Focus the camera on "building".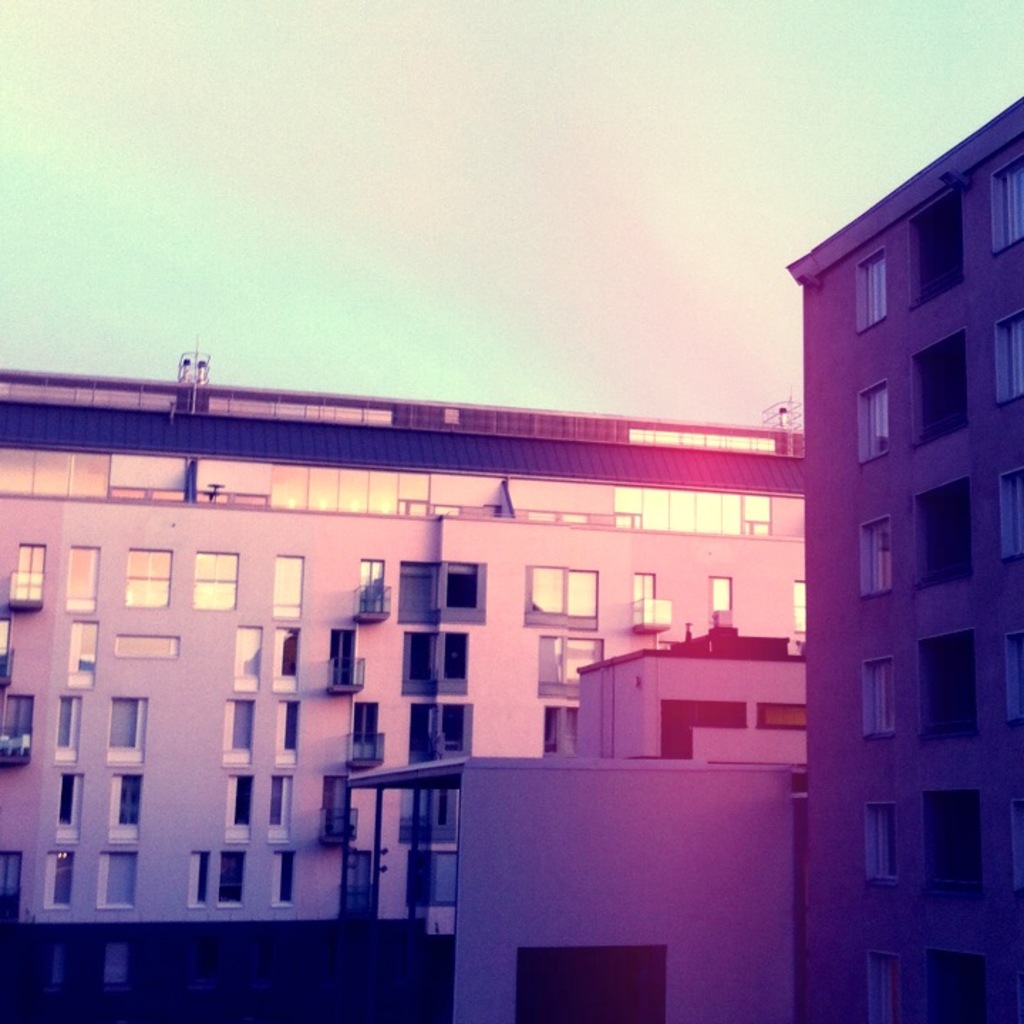
Focus region: {"left": 353, "top": 747, "right": 801, "bottom": 1023}.
